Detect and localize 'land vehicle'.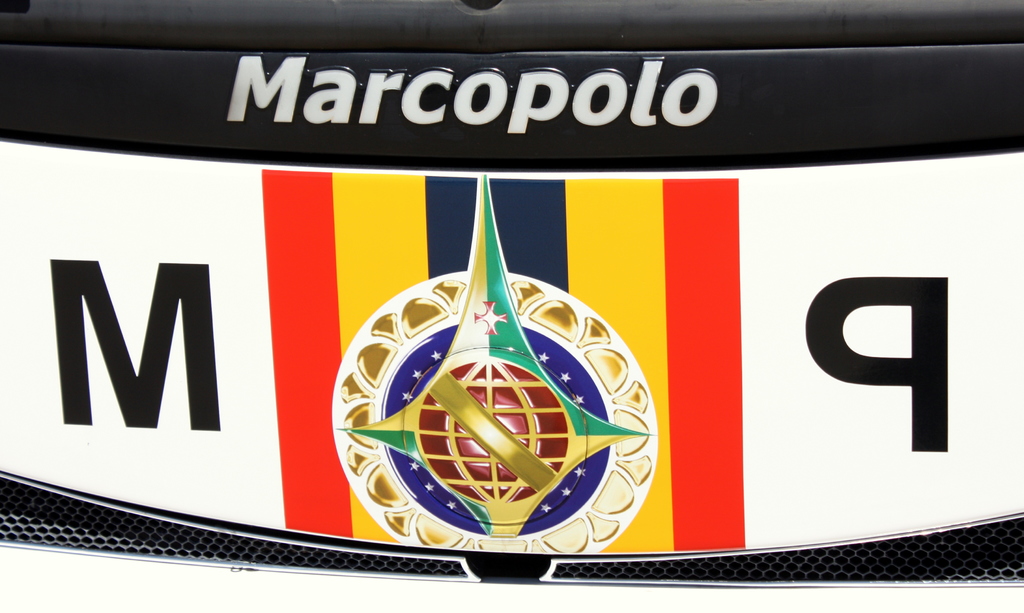
Localized at 0/0/1023/612.
